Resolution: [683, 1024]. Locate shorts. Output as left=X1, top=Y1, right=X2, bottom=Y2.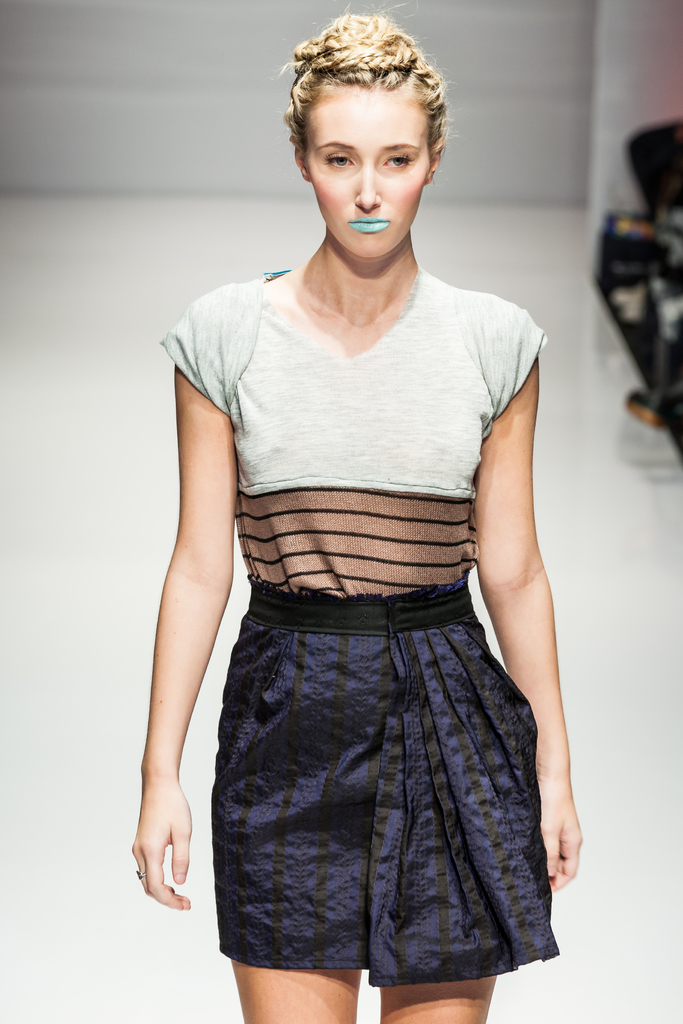
left=210, top=574, right=559, bottom=988.
